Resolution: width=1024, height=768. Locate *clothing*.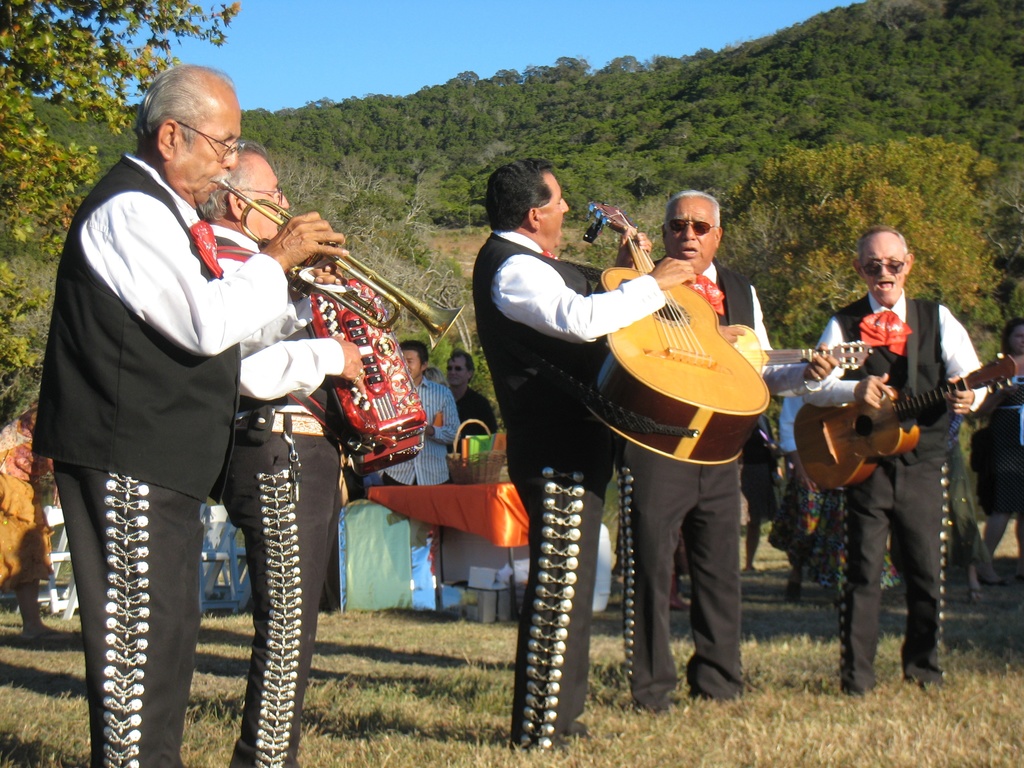
202,214,349,767.
